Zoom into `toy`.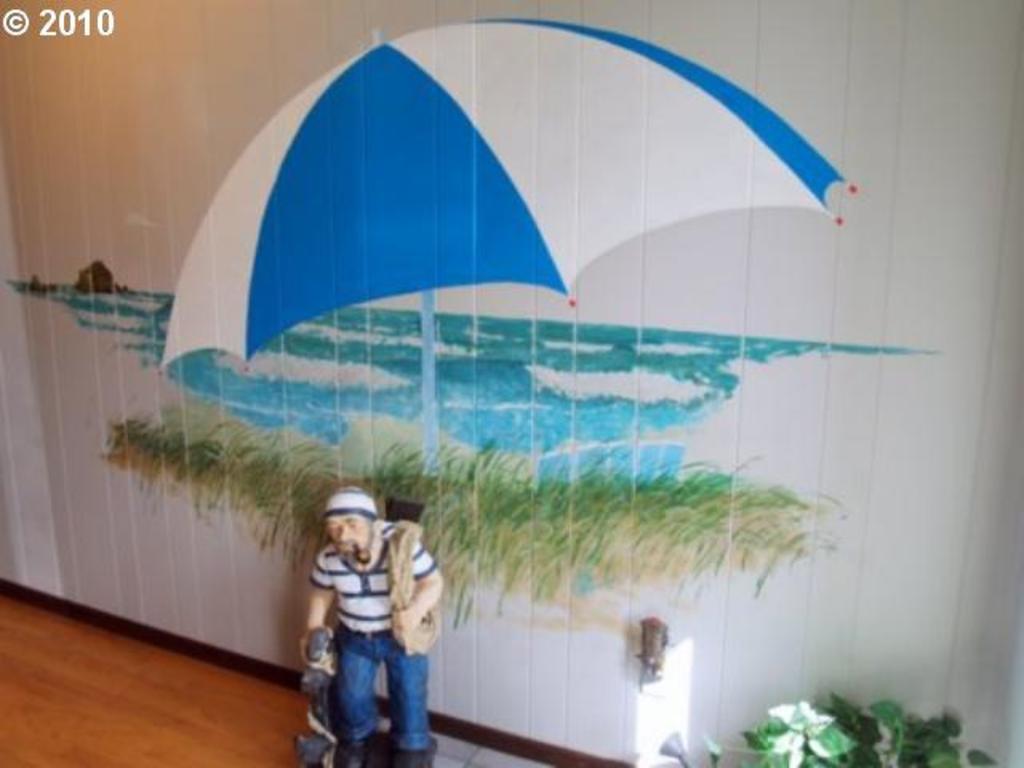
Zoom target: [280,475,445,767].
